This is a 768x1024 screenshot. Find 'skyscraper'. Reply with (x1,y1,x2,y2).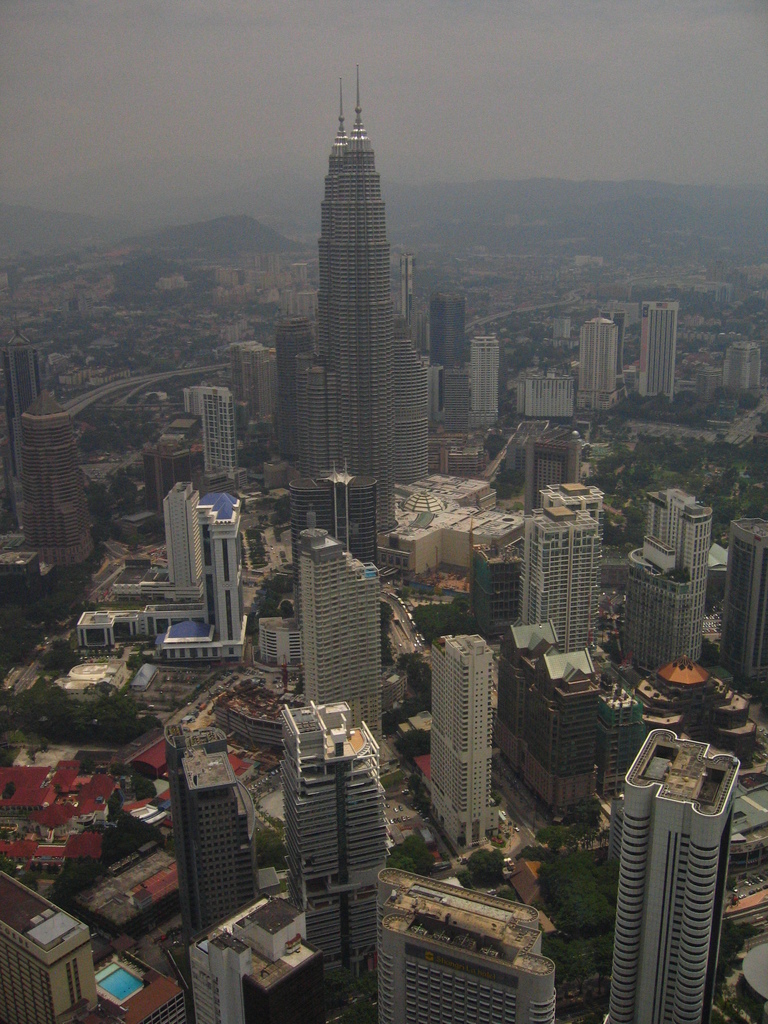
(206,488,234,653).
